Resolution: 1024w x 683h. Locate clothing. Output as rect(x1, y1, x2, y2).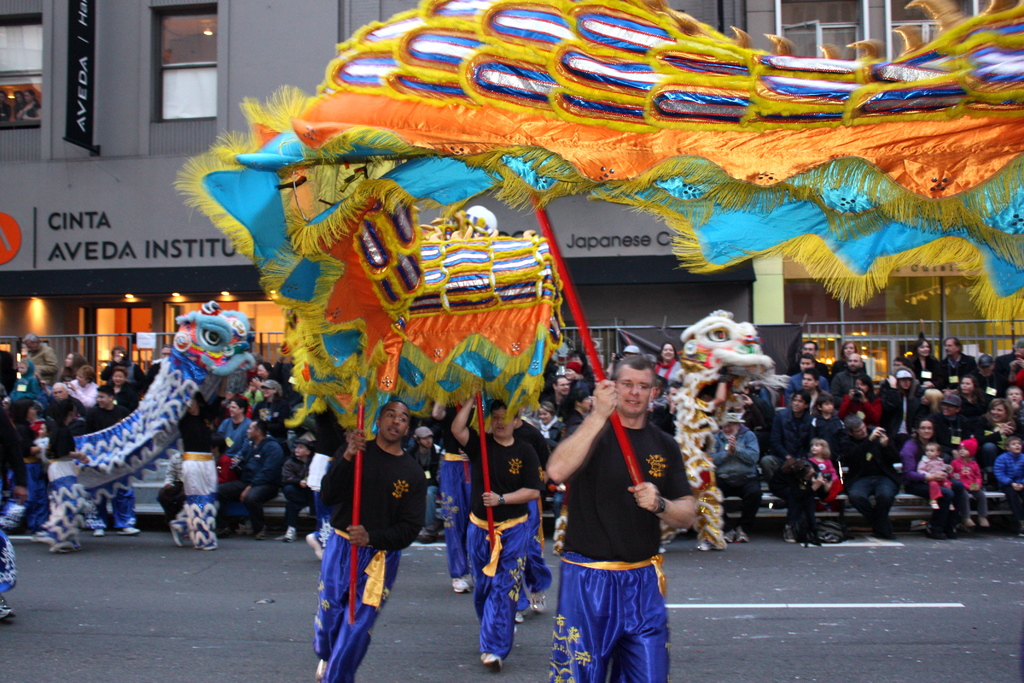
rect(714, 429, 761, 530).
